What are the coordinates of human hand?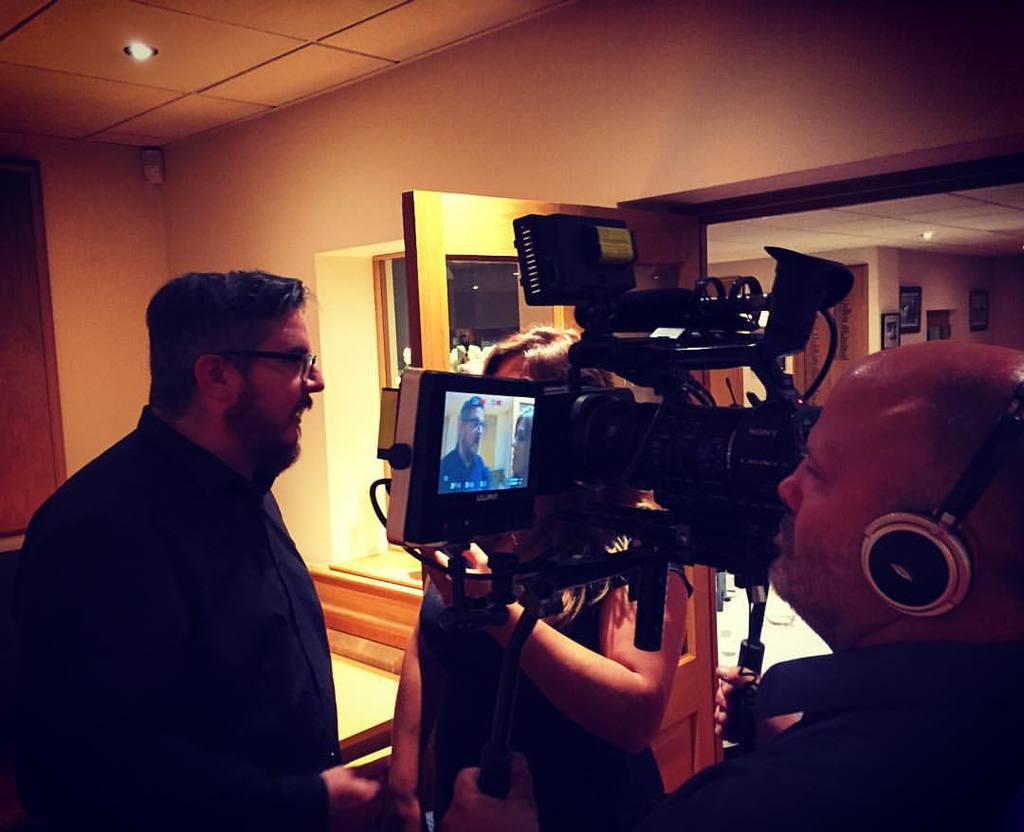
box=[713, 665, 797, 748].
